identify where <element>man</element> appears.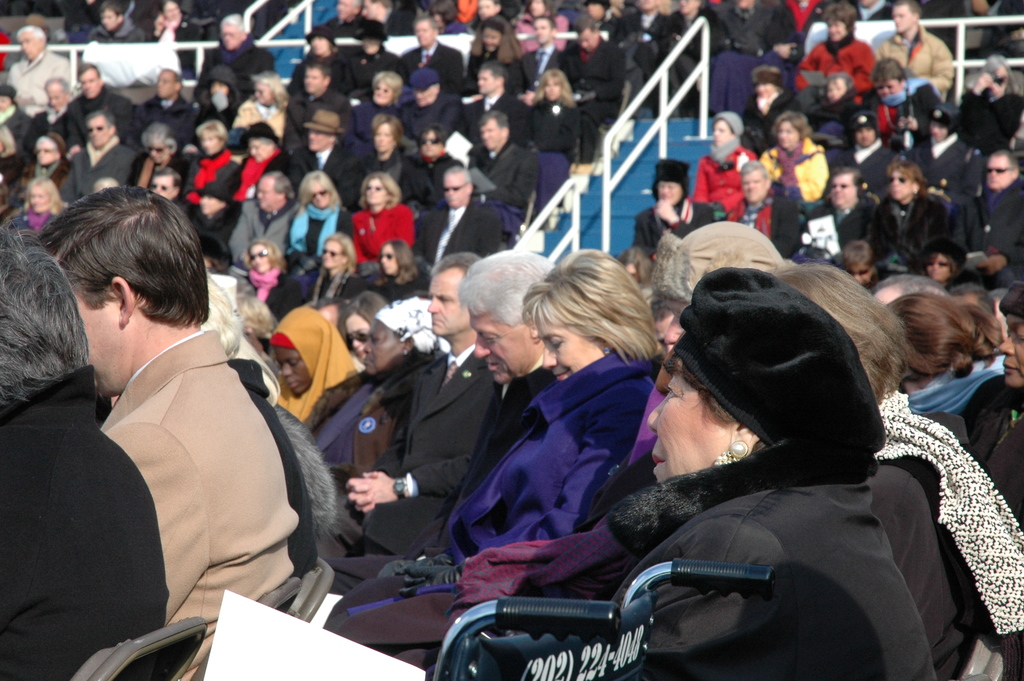
Appears at [left=710, top=0, right=805, bottom=55].
